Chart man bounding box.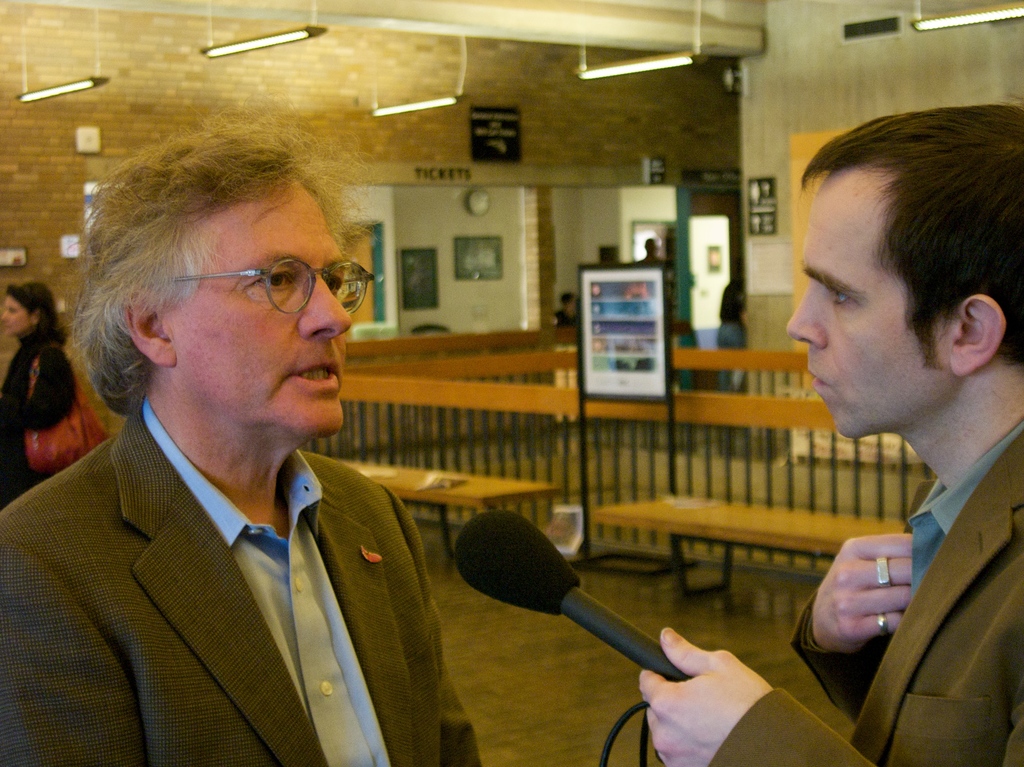
Charted: (x1=637, y1=99, x2=1023, y2=766).
